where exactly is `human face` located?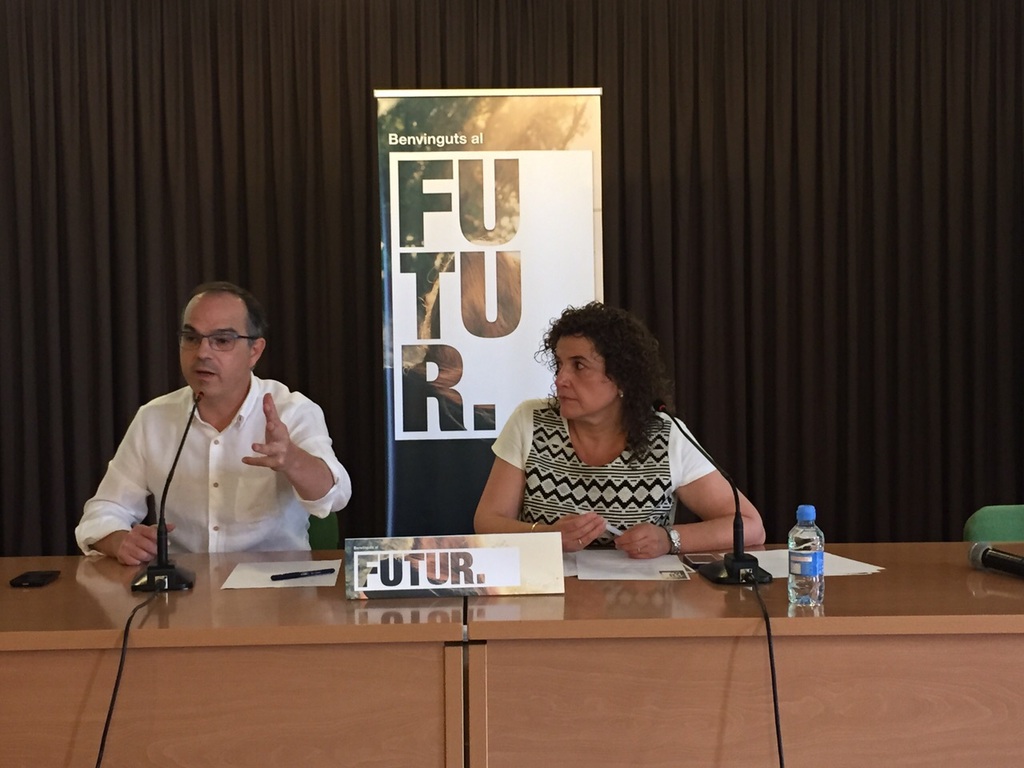
Its bounding box is 549,332,617,426.
